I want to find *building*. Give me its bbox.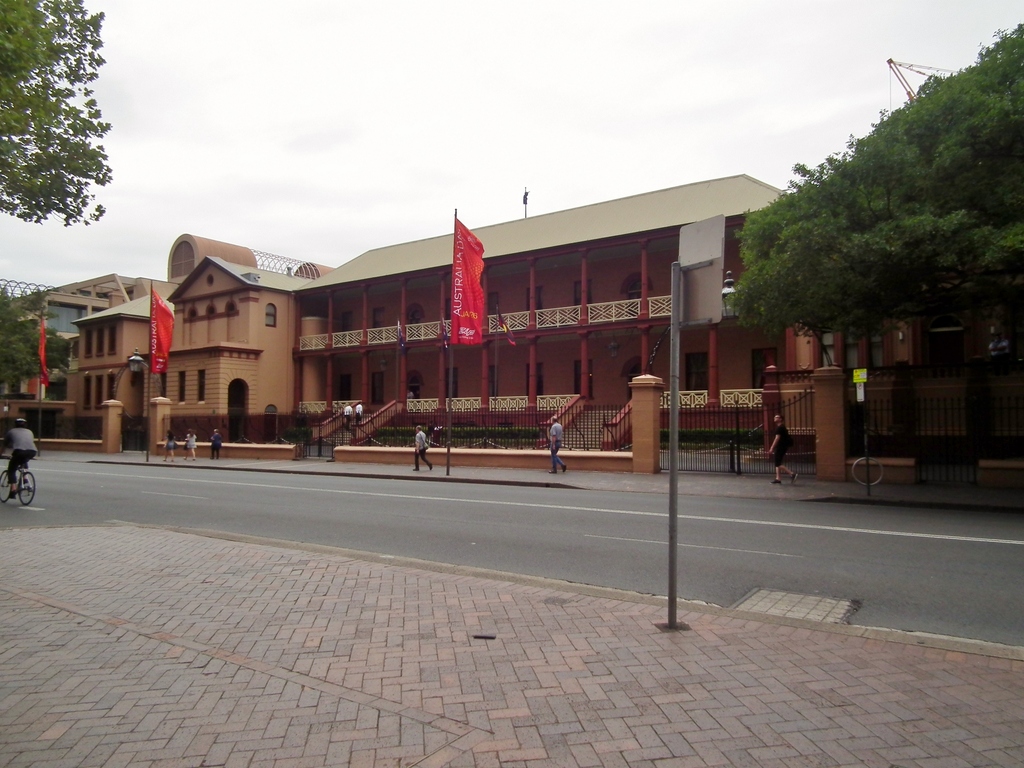
(0,275,127,403).
